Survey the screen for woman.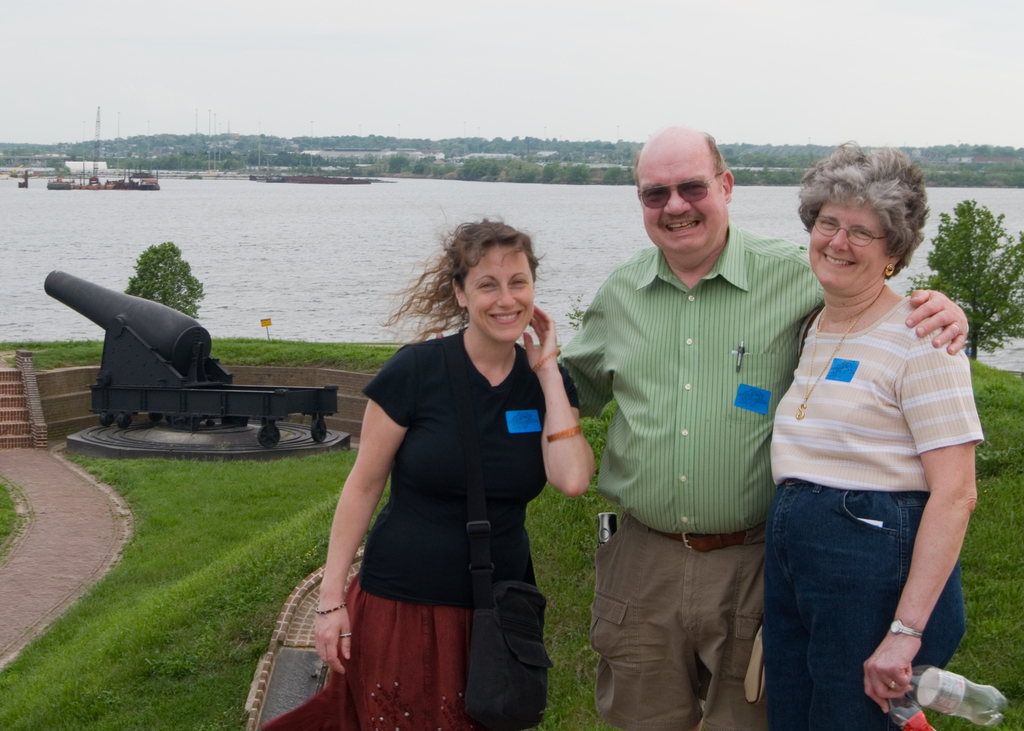
Survey found: [left=761, top=136, right=988, bottom=730].
